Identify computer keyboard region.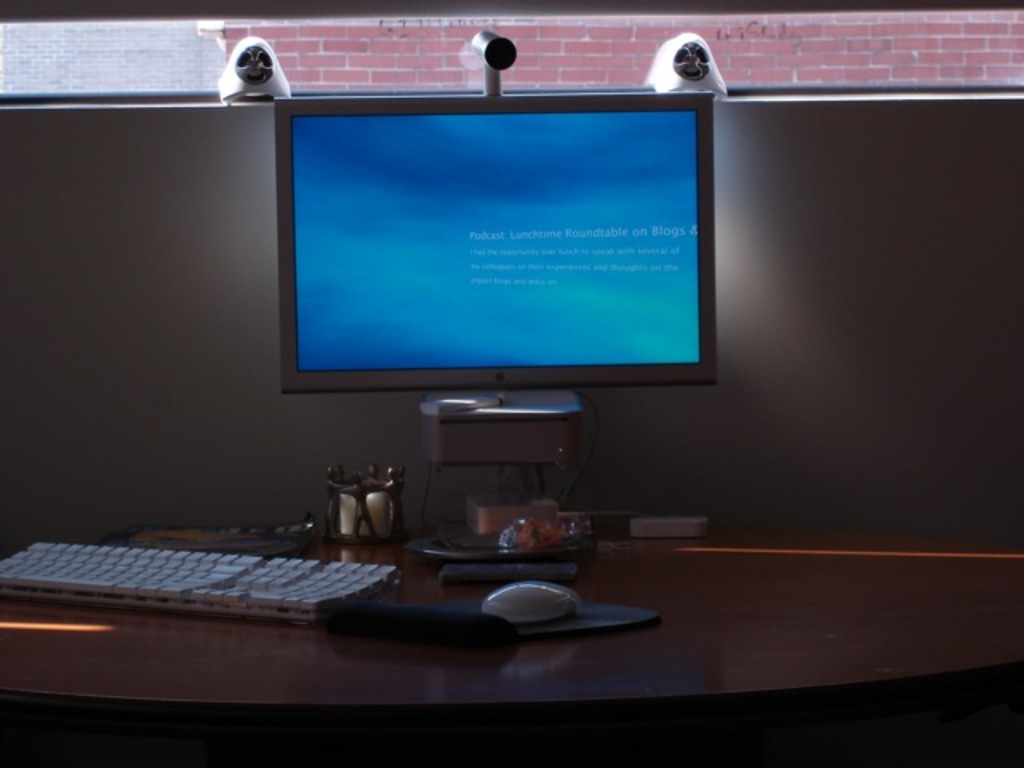
Region: l=0, t=541, r=400, b=622.
